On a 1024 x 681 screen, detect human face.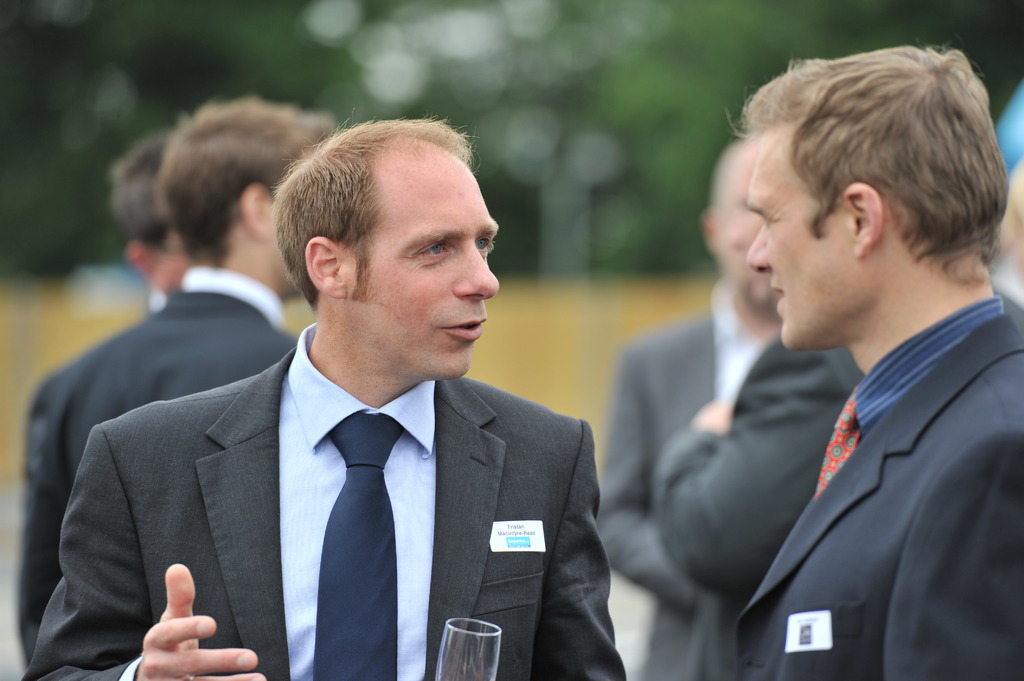
<region>746, 131, 854, 347</region>.
